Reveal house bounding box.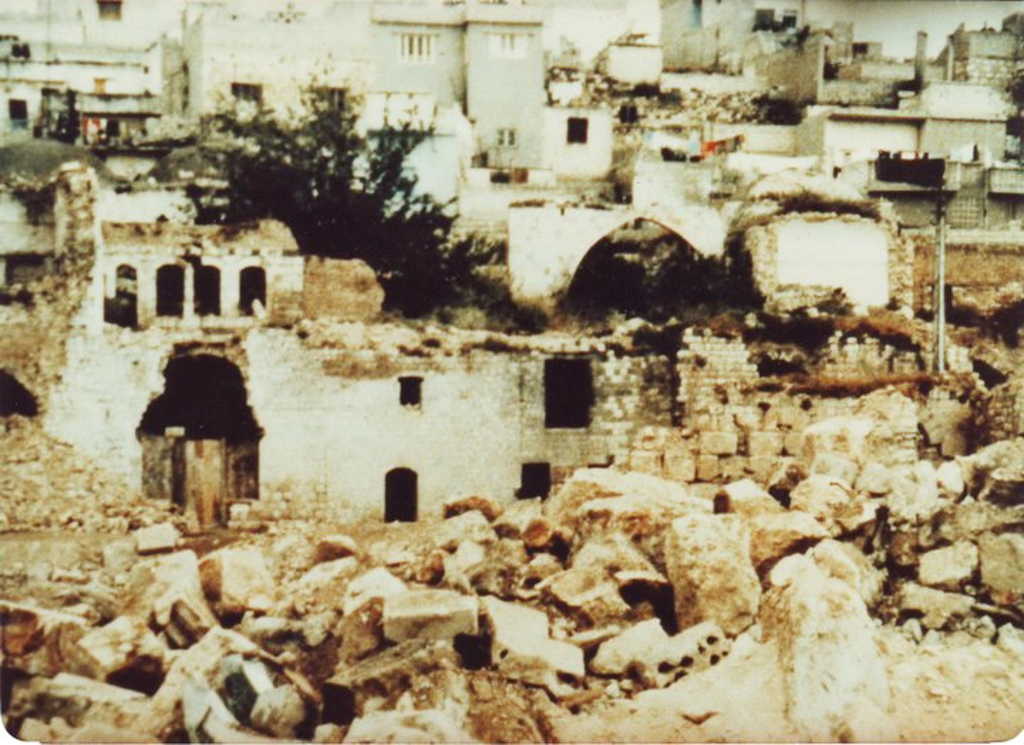
Revealed: locate(633, 98, 927, 269).
